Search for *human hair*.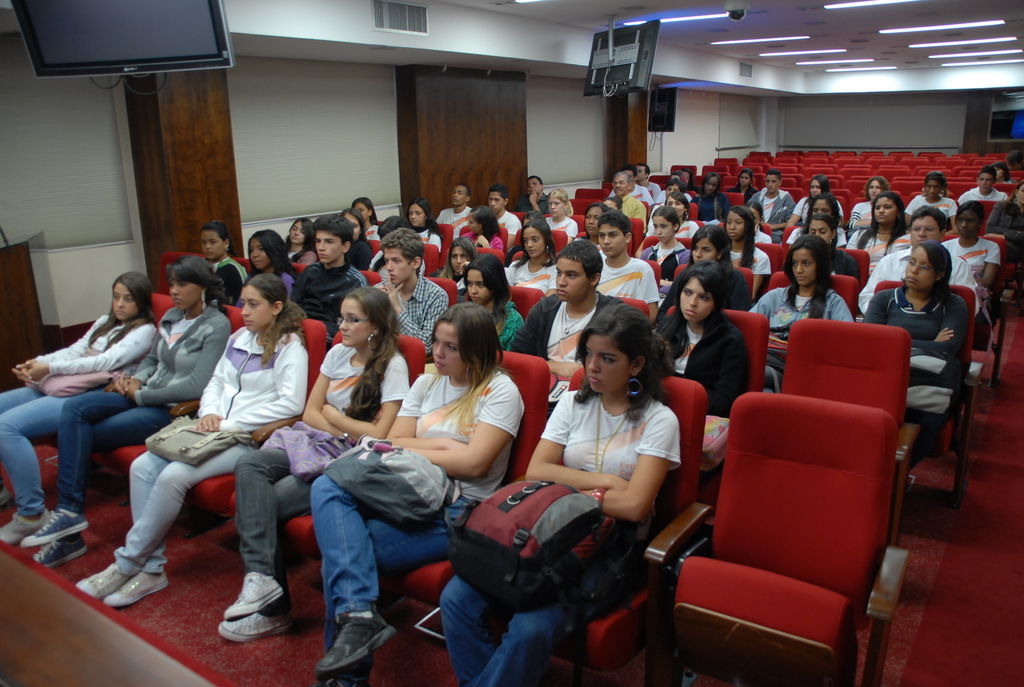
Found at [663,260,723,359].
